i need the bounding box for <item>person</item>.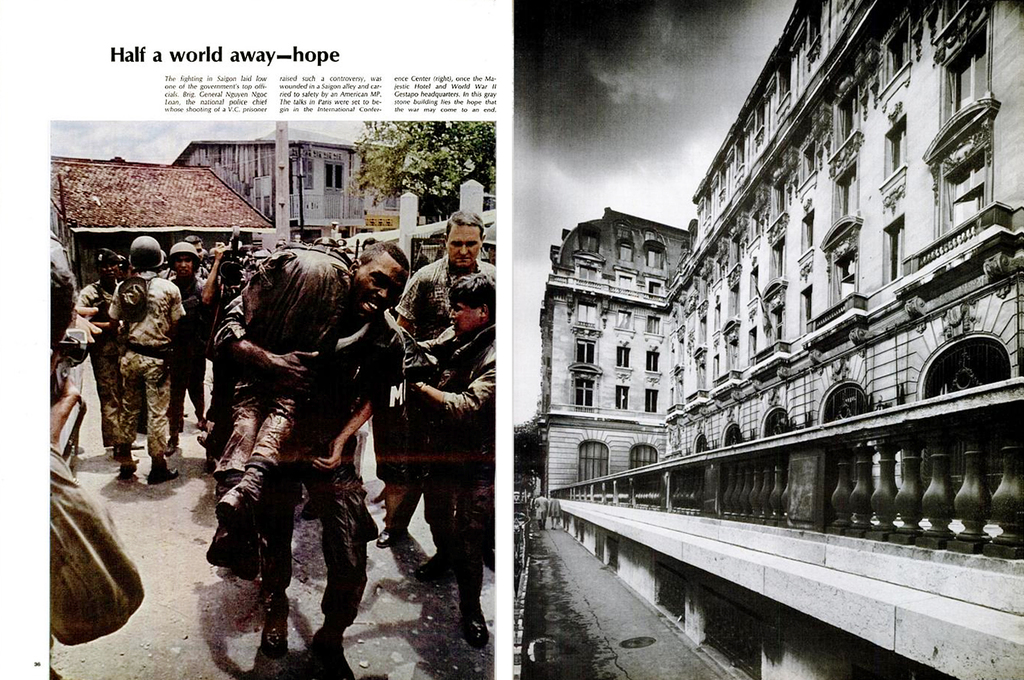
Here it is: left=52, top=265, right=146, bottom=679.
